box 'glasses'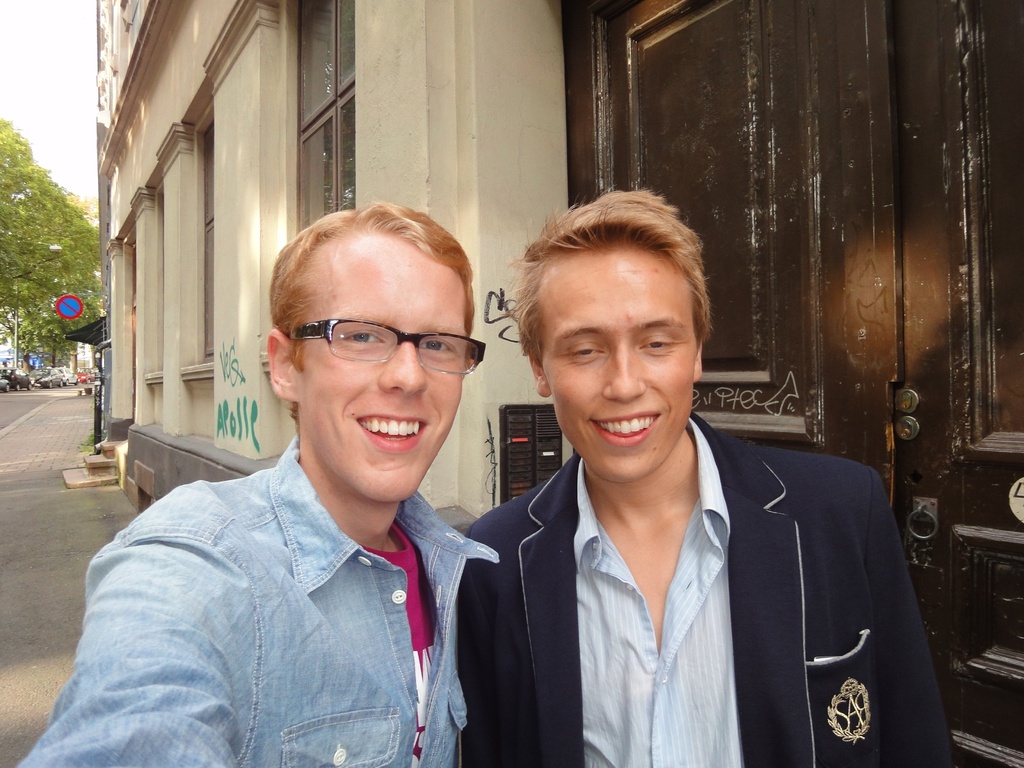
271, 317, 485, 381
